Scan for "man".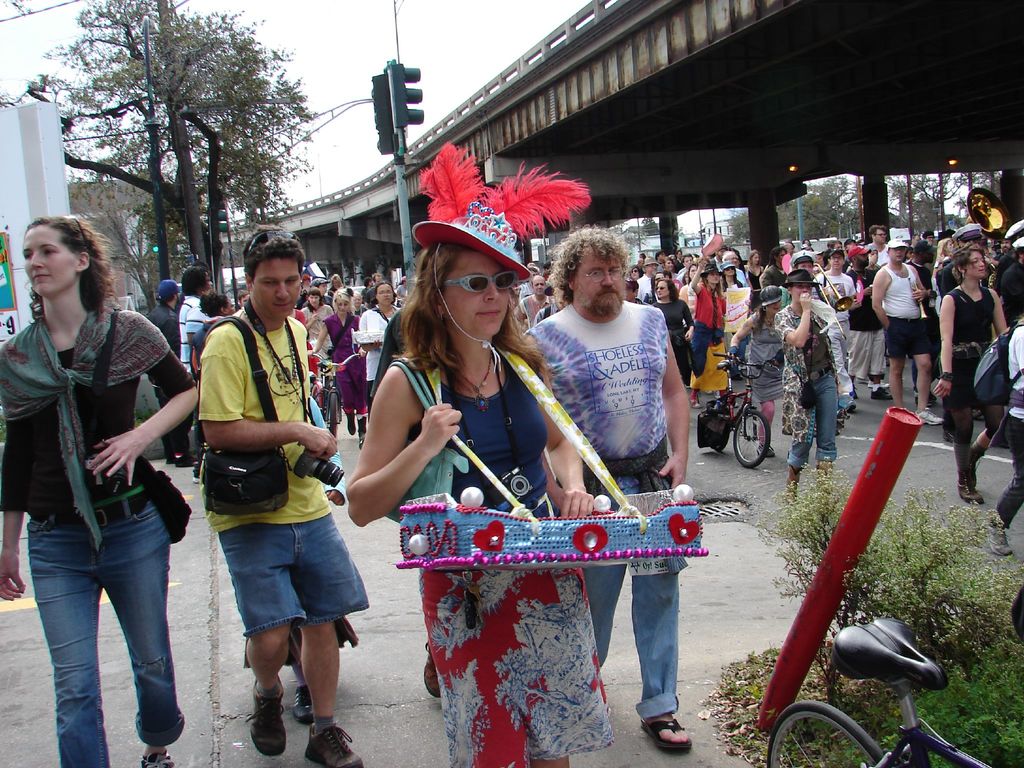
Scan result: bbox(181, 264, 212, 374).
